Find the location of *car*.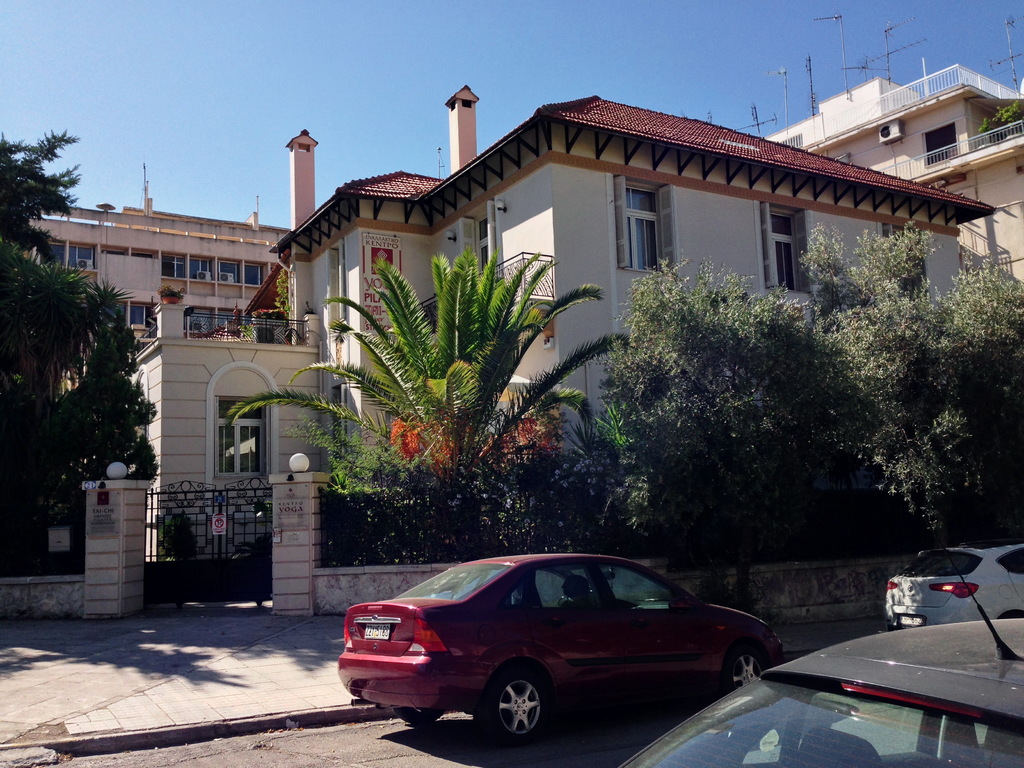
Location: region(619, 558, 1023, 767).
